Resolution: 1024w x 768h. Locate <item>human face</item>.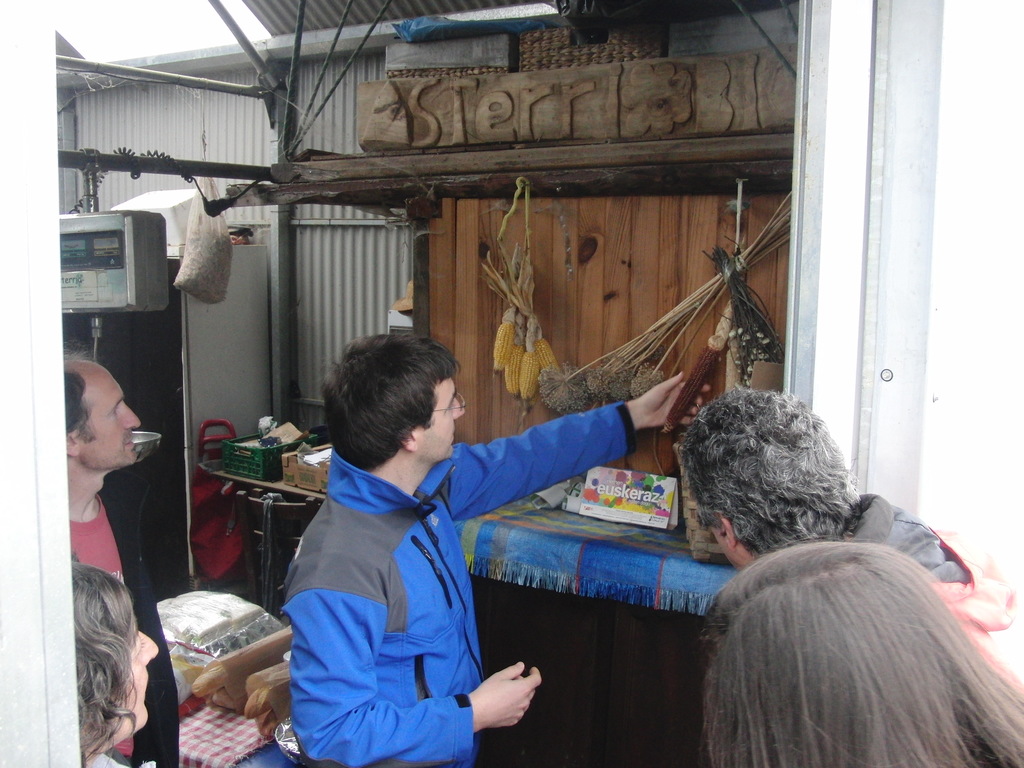
bbox=(68, 365, 140, 466).
